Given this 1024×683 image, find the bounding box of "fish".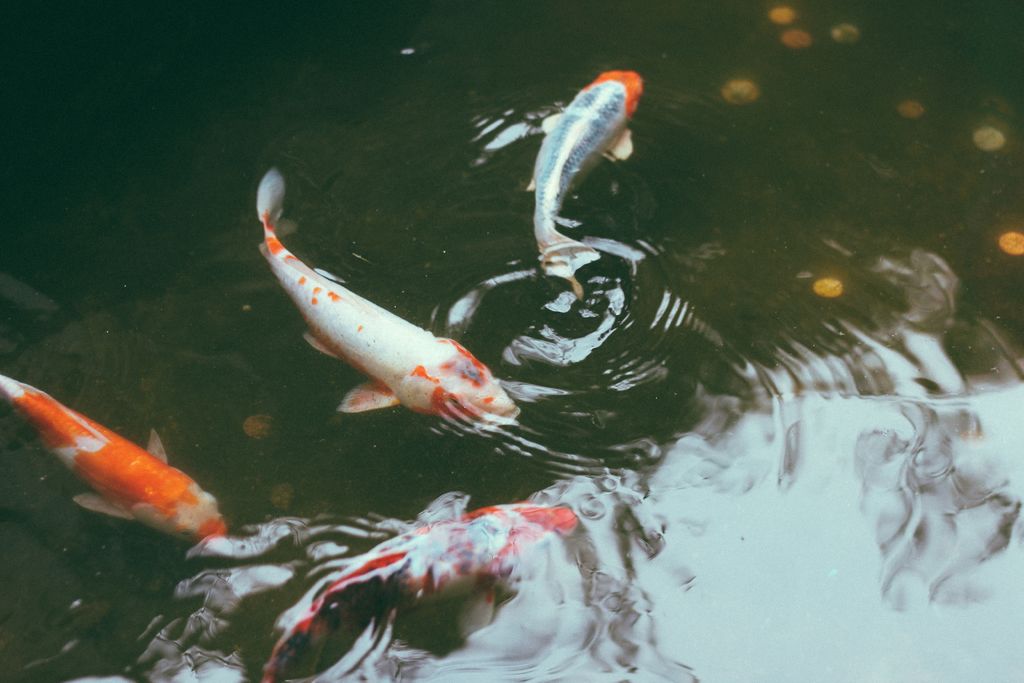
<region>522, 68, 650, 273</region>.
